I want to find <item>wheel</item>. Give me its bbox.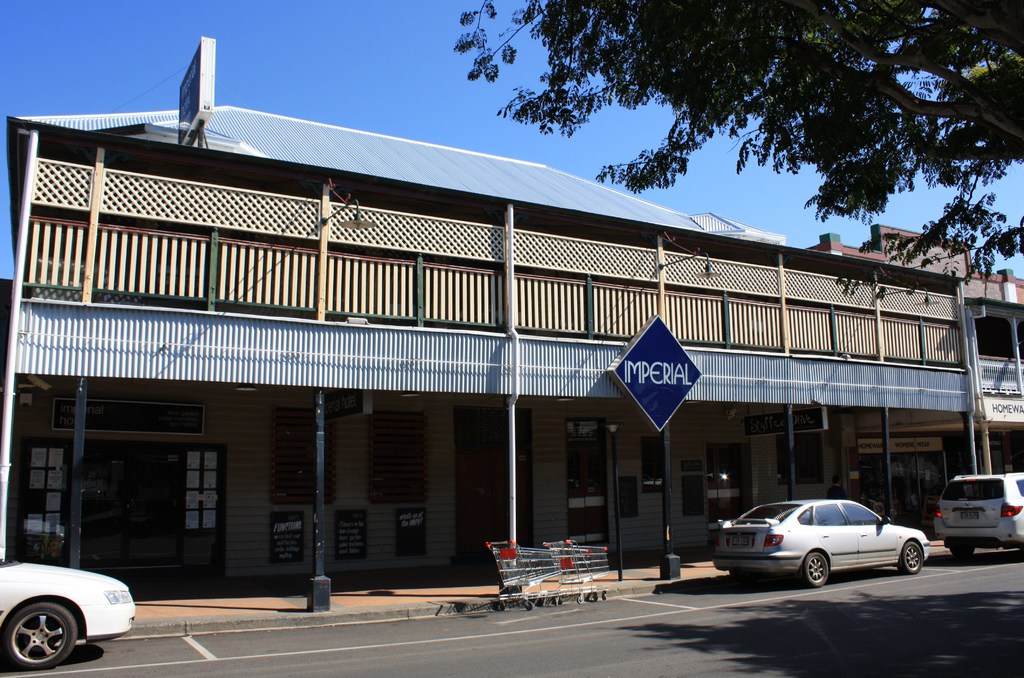
897, 540, 922, 574.
